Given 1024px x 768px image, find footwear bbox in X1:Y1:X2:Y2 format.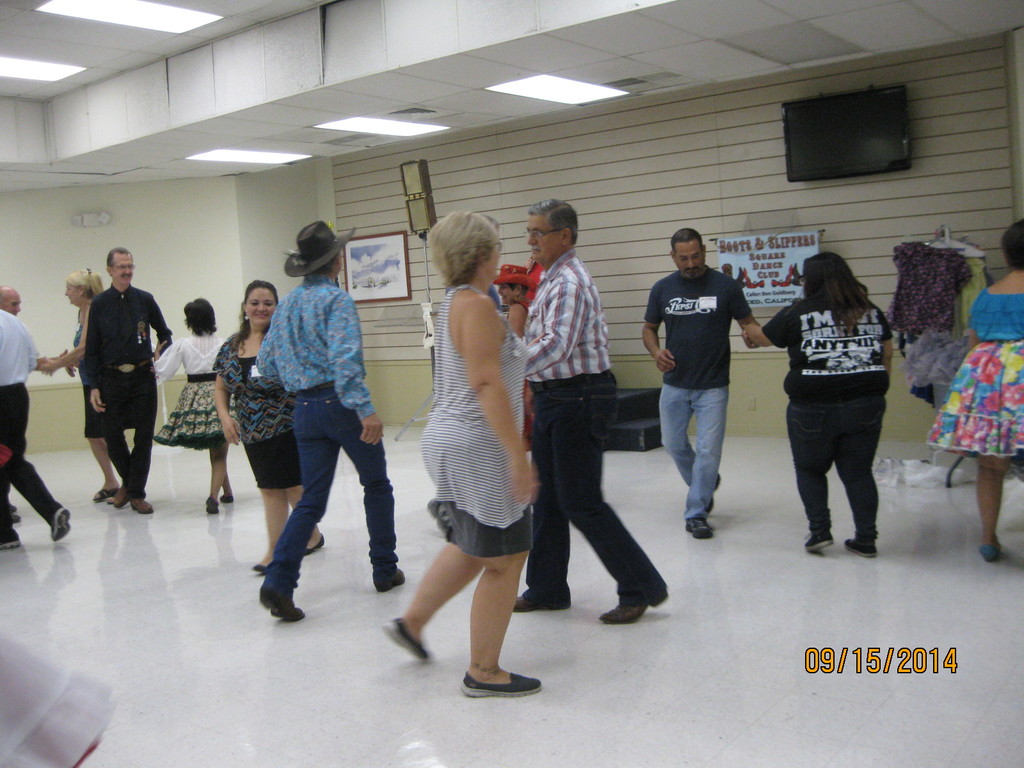
219:485:234:502.
